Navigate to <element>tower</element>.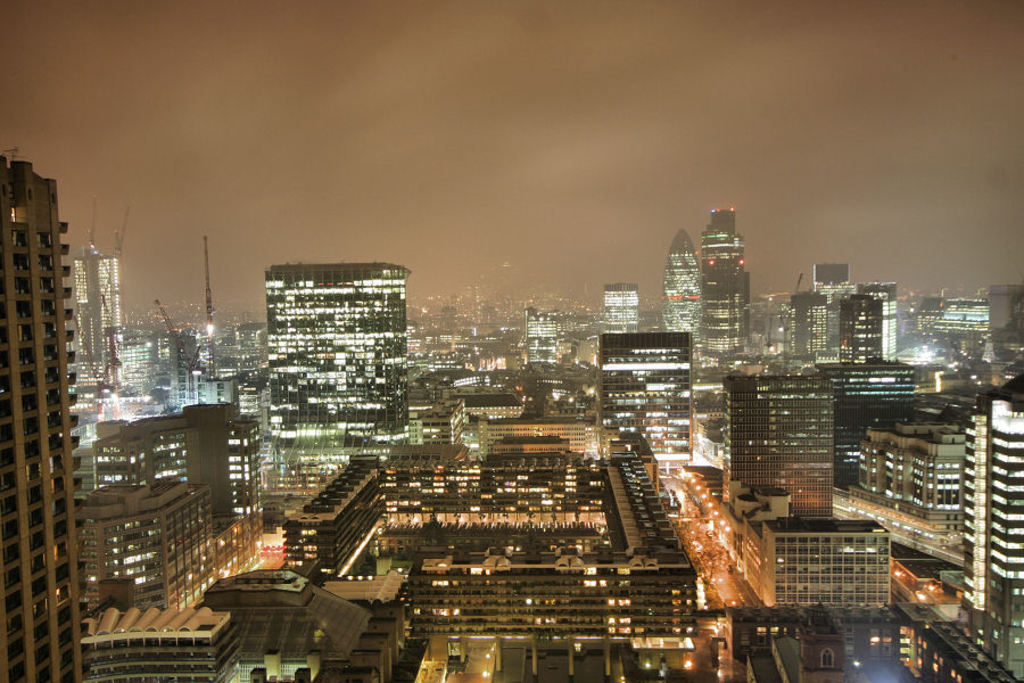
Navigation target: [700, 225, 745, 354].
